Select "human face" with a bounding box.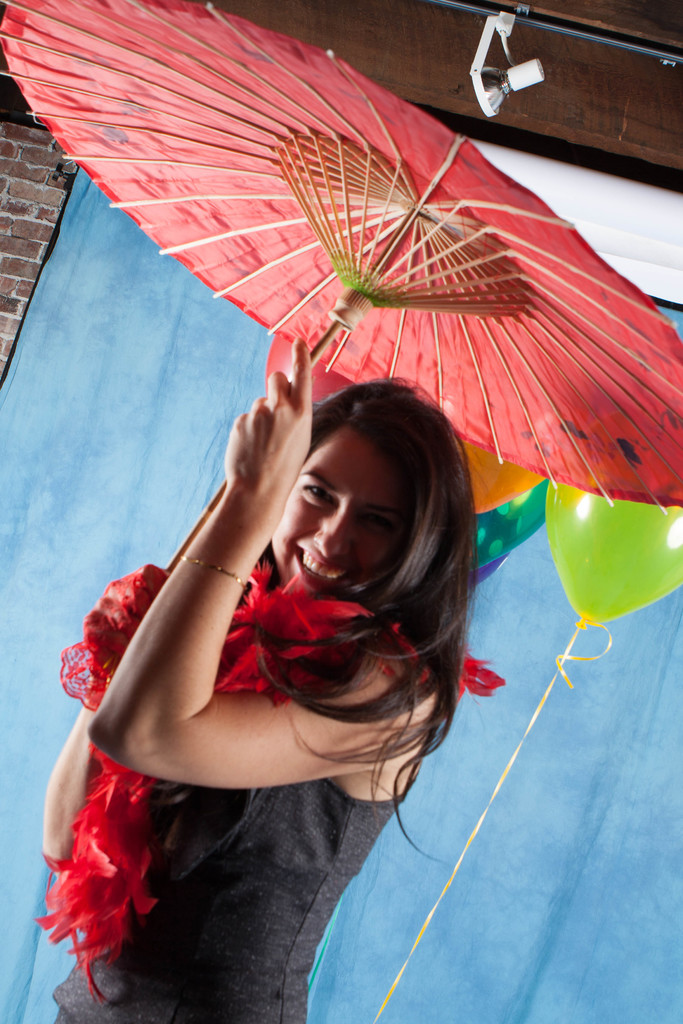
<bbox>261, 428, 419, 584</bbox>.
